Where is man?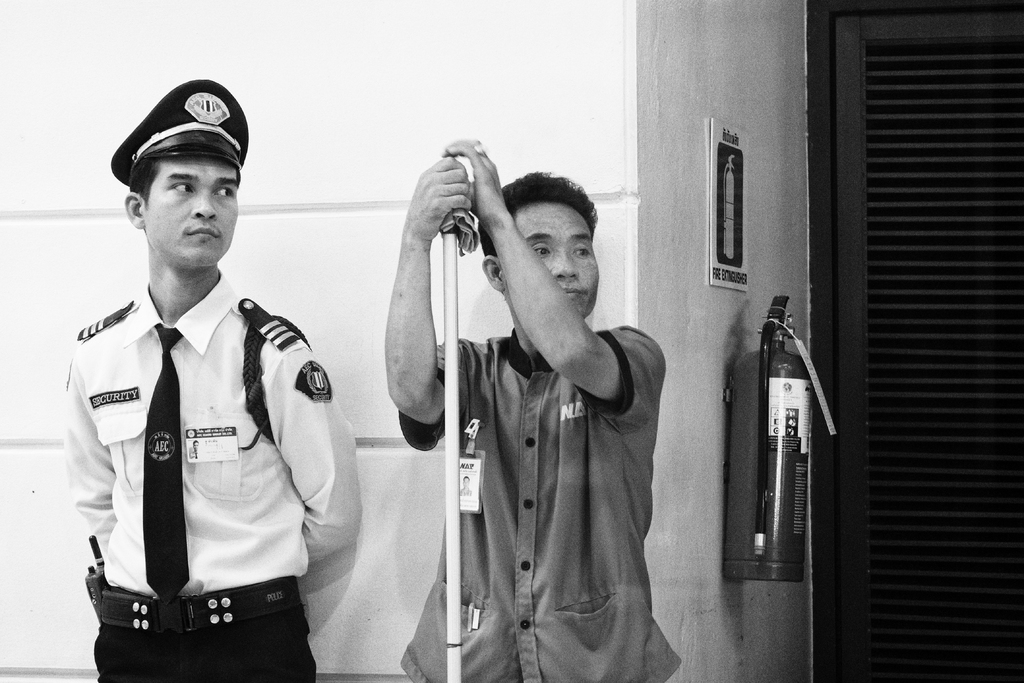
detection(378, 137, 671, 682).
